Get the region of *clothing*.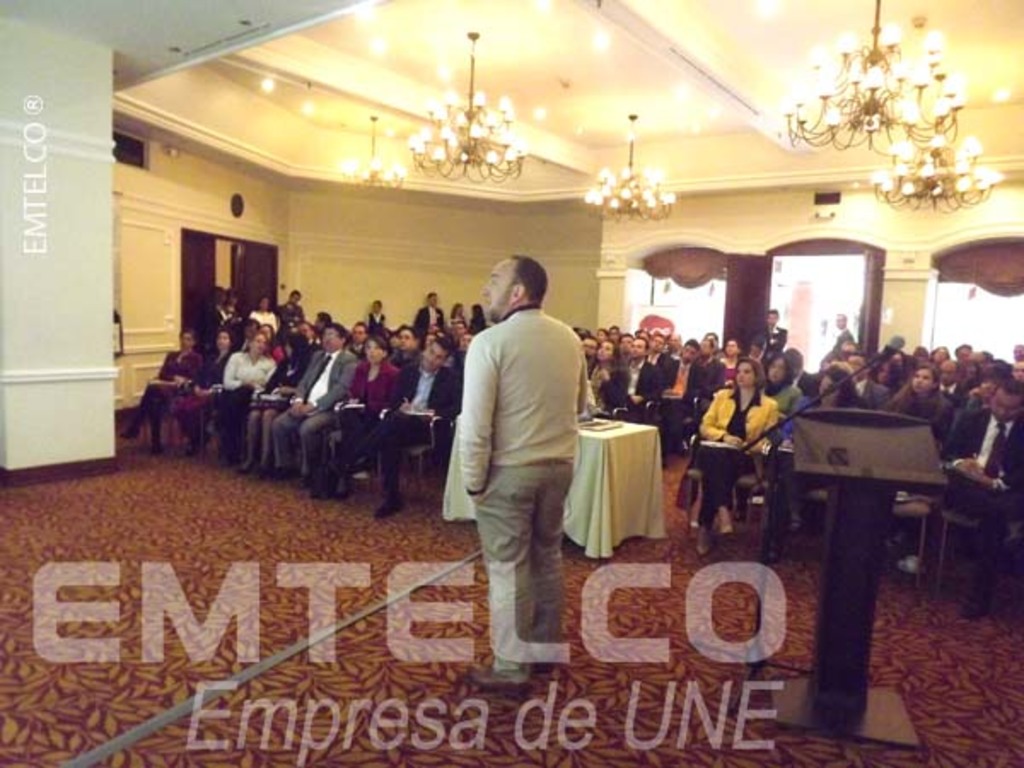
457/307/596/654.
